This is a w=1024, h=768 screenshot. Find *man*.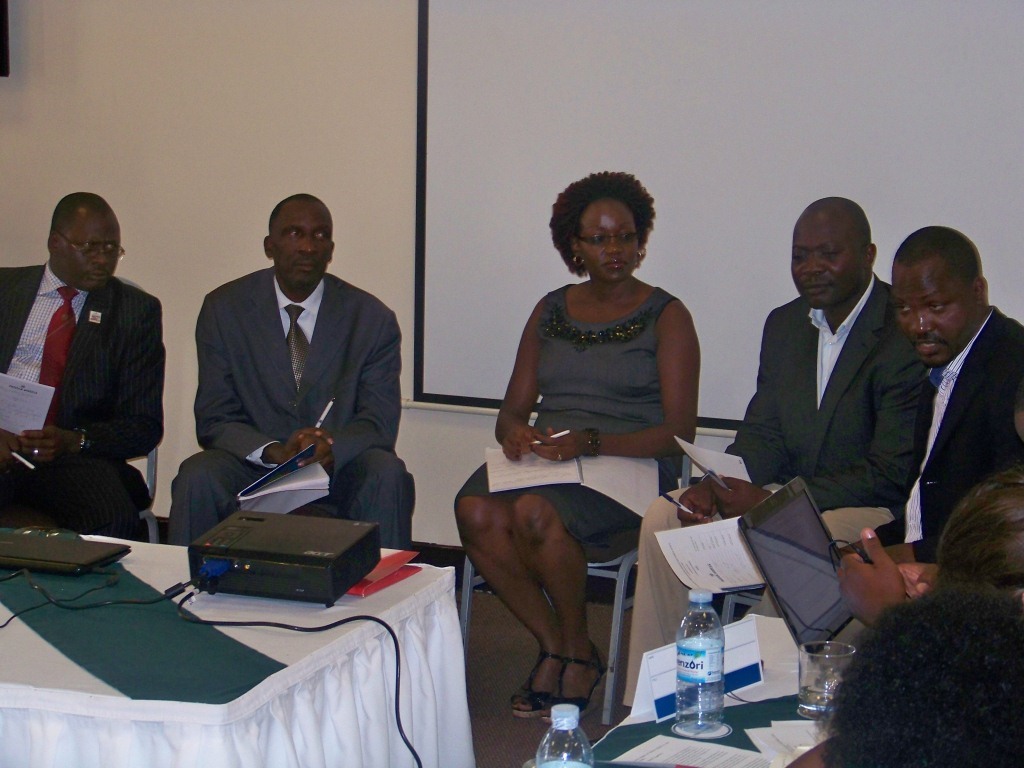
Bounding box: <bbox>750, 225, 1023, 687</bbox>.
